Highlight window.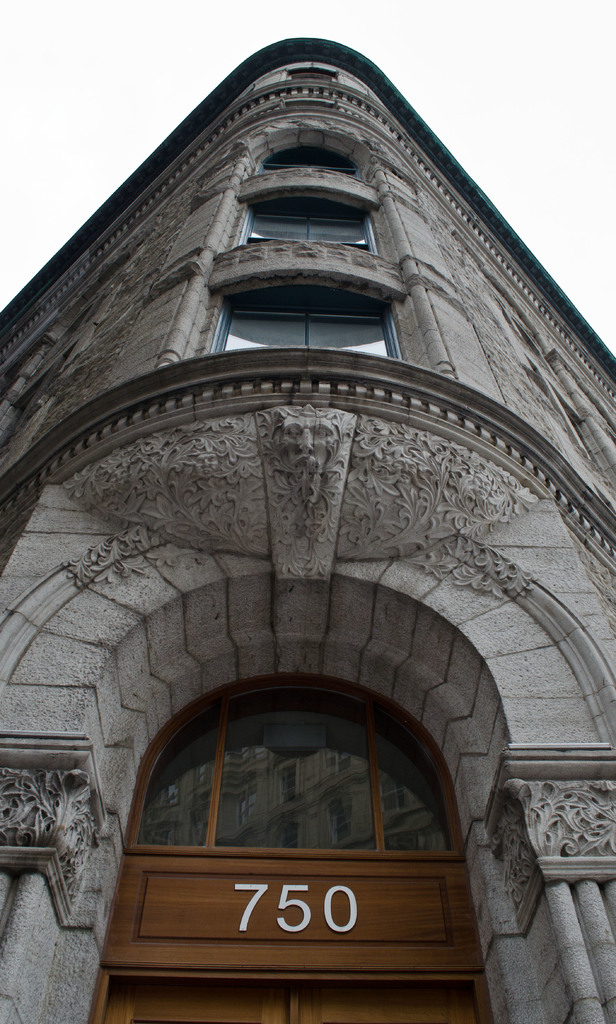
Highlighted region: [x1=131, y1=715, x2=307, y2=880].
